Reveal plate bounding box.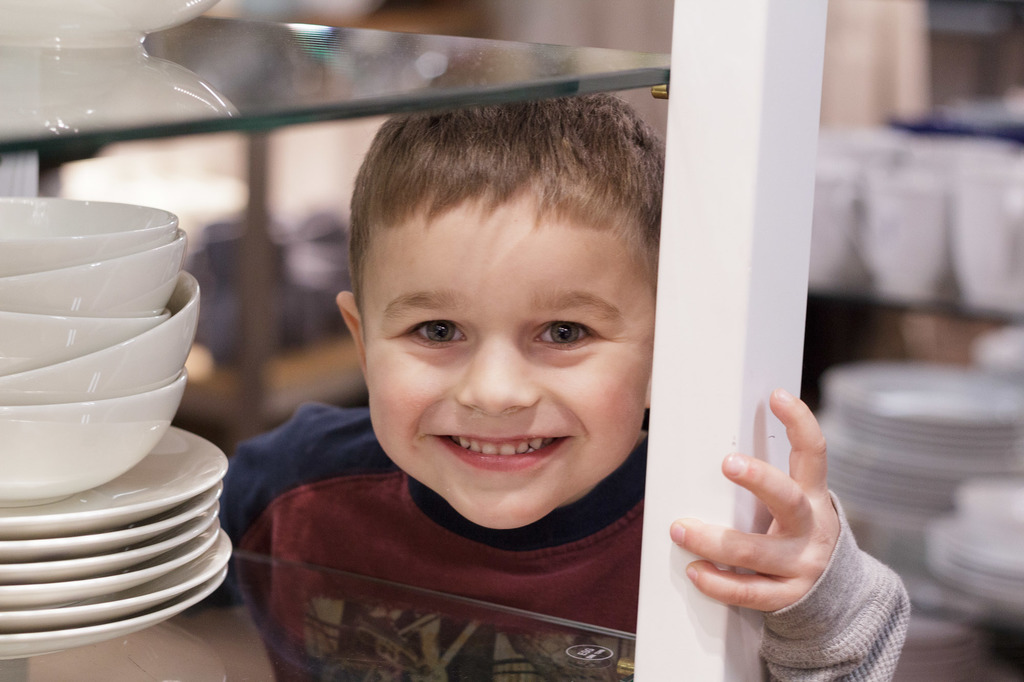
Revealed: pyautogui.locateOnScreen(0, 544, 228, 631).
